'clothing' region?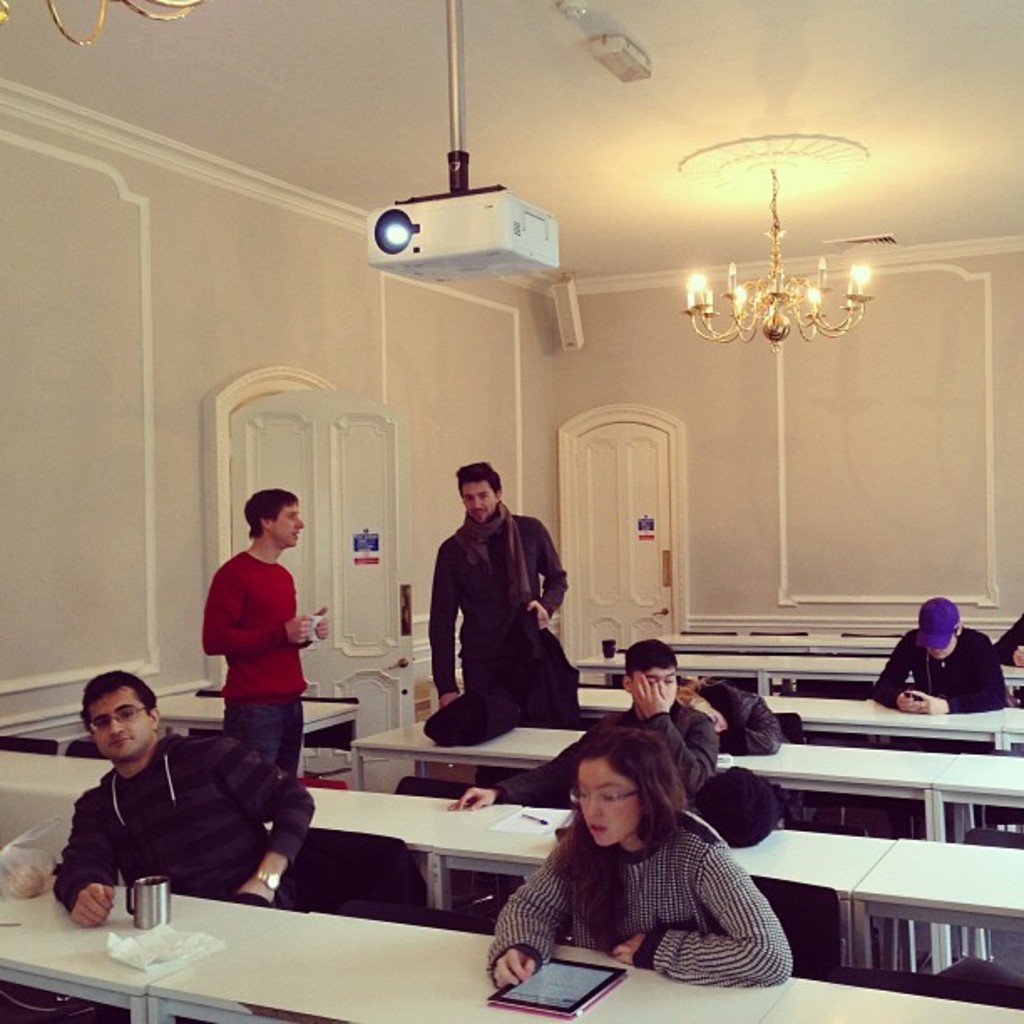
<bbox>490, 689, 716, 810</bbox>
